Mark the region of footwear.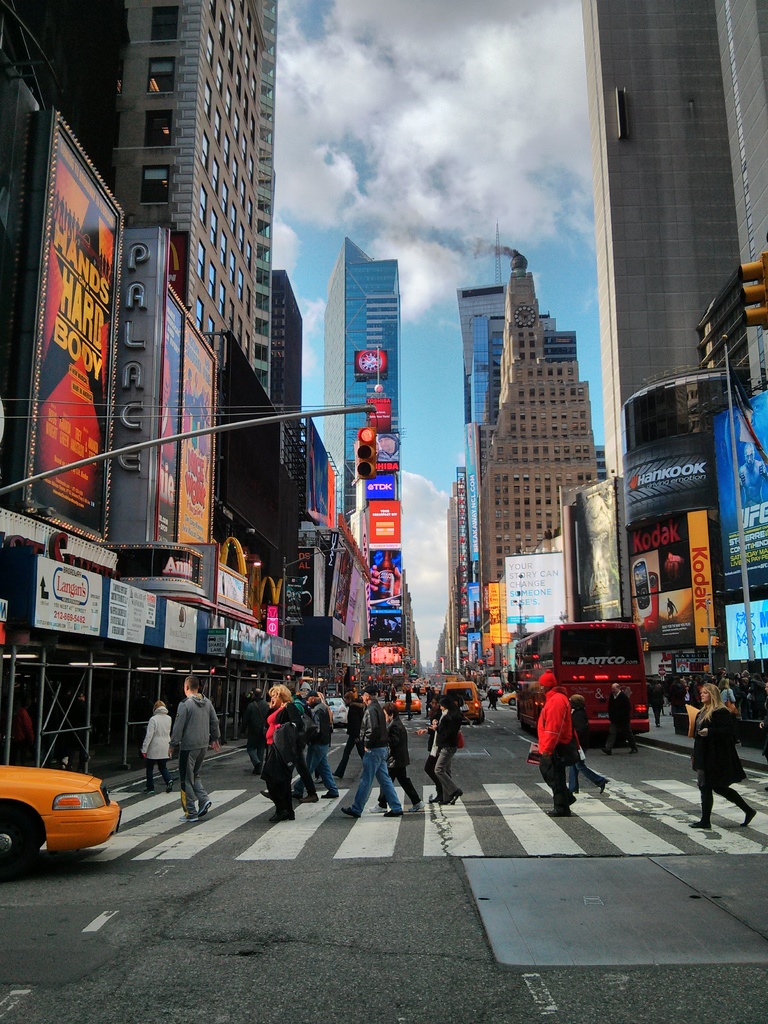
Region: bbox(373, 805, 380, 807).
